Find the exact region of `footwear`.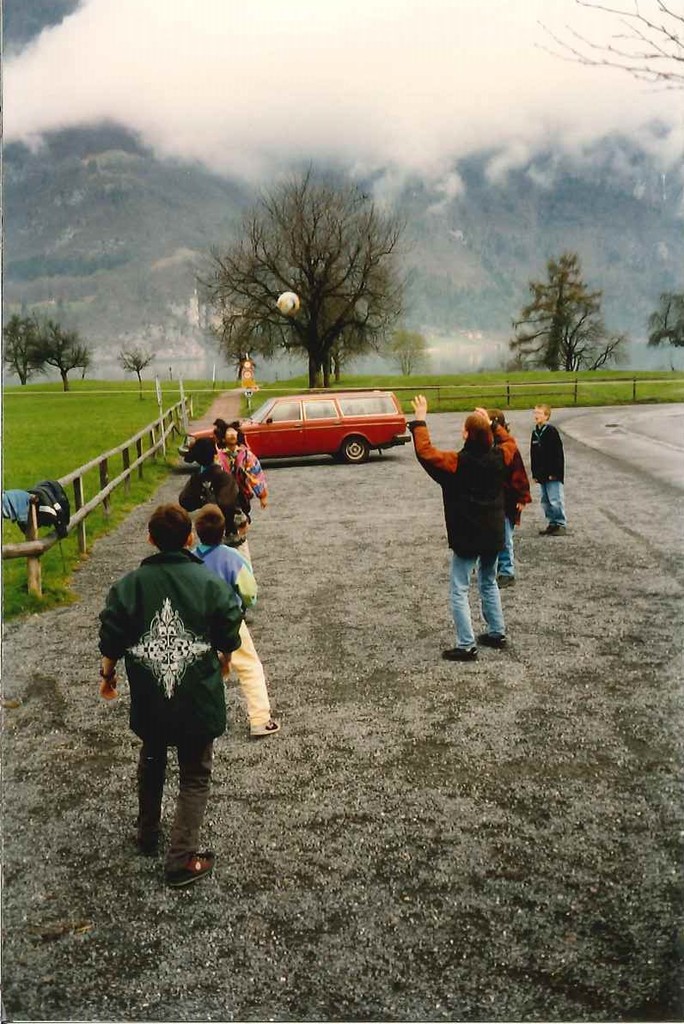
Exact region: select_region(159, 847, 214, 889).
